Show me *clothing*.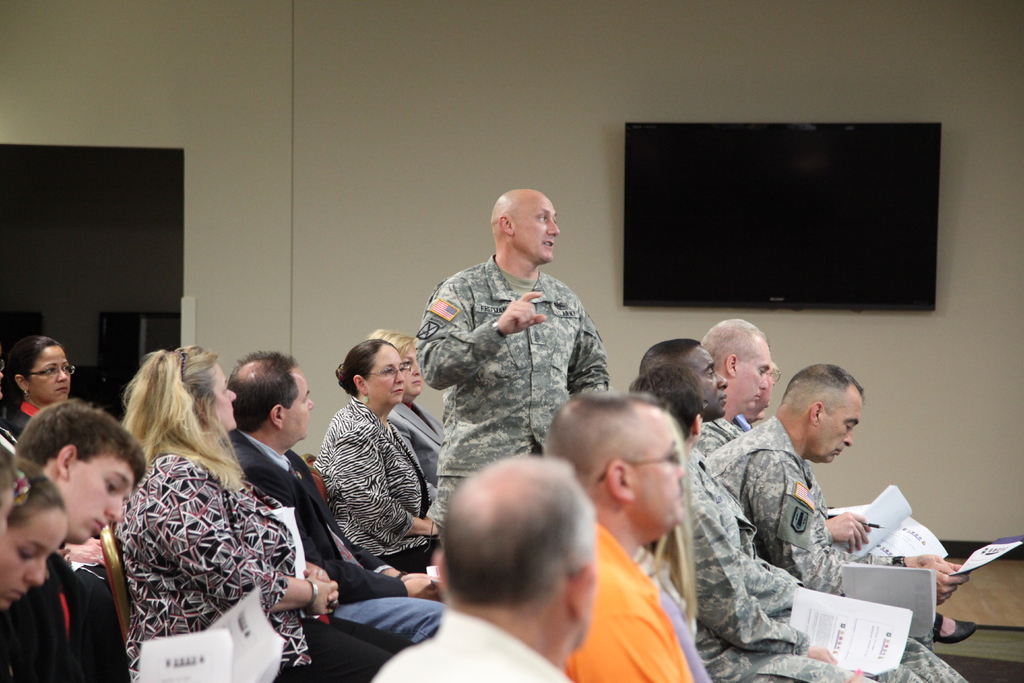
*clothing* is here: x1=394 y1=400 x2=438 y2=483.
